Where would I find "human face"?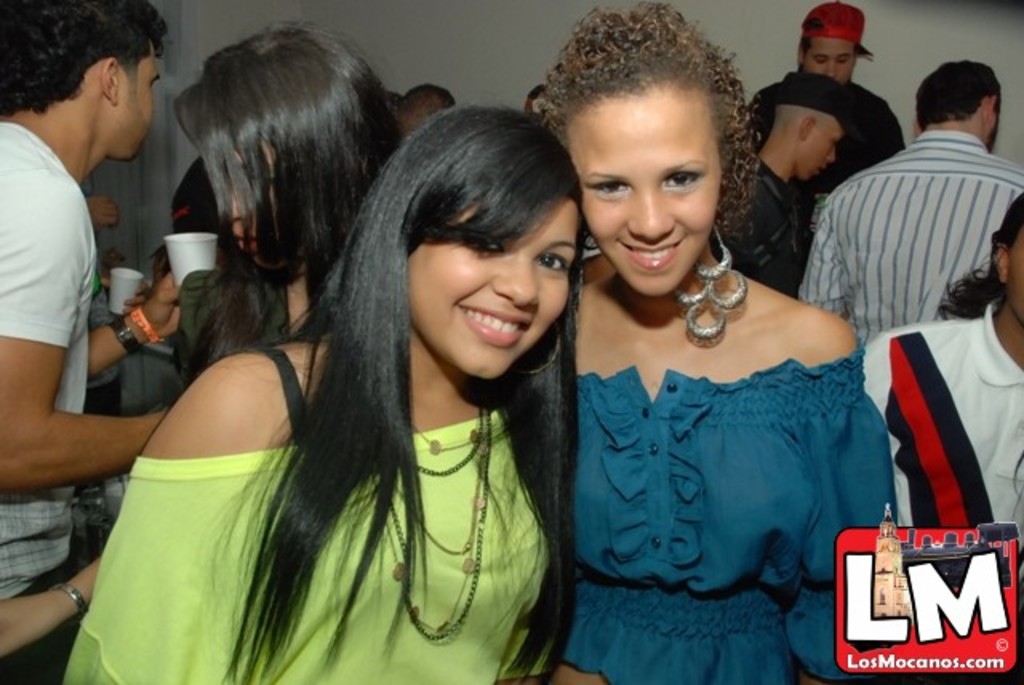
At 1008:224:1022:323.
